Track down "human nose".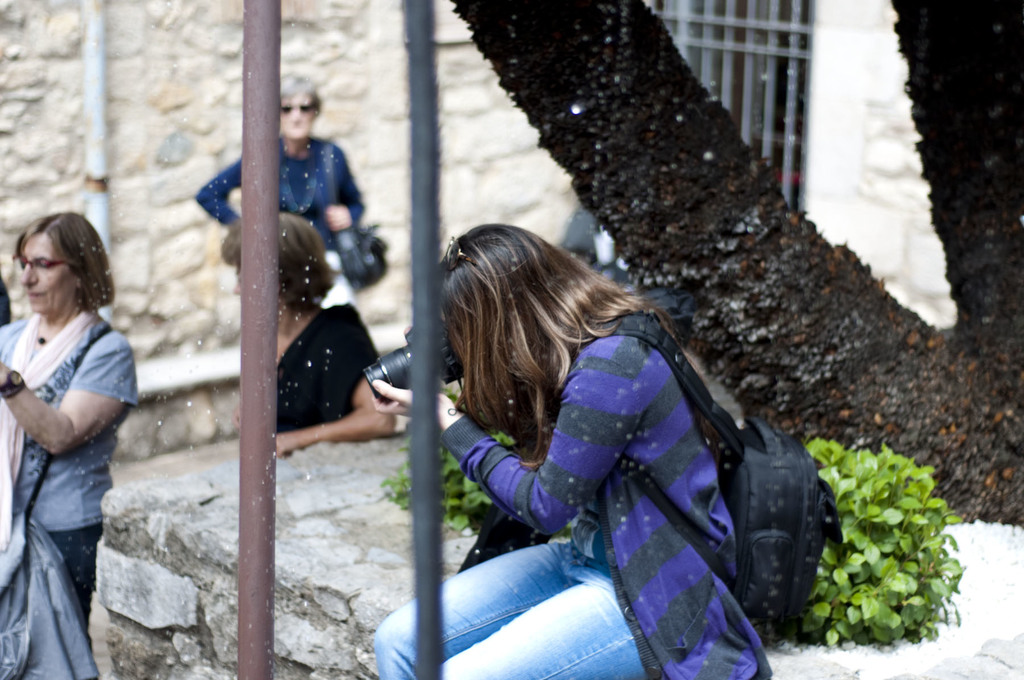
Tracked to 287/108/300/122.
